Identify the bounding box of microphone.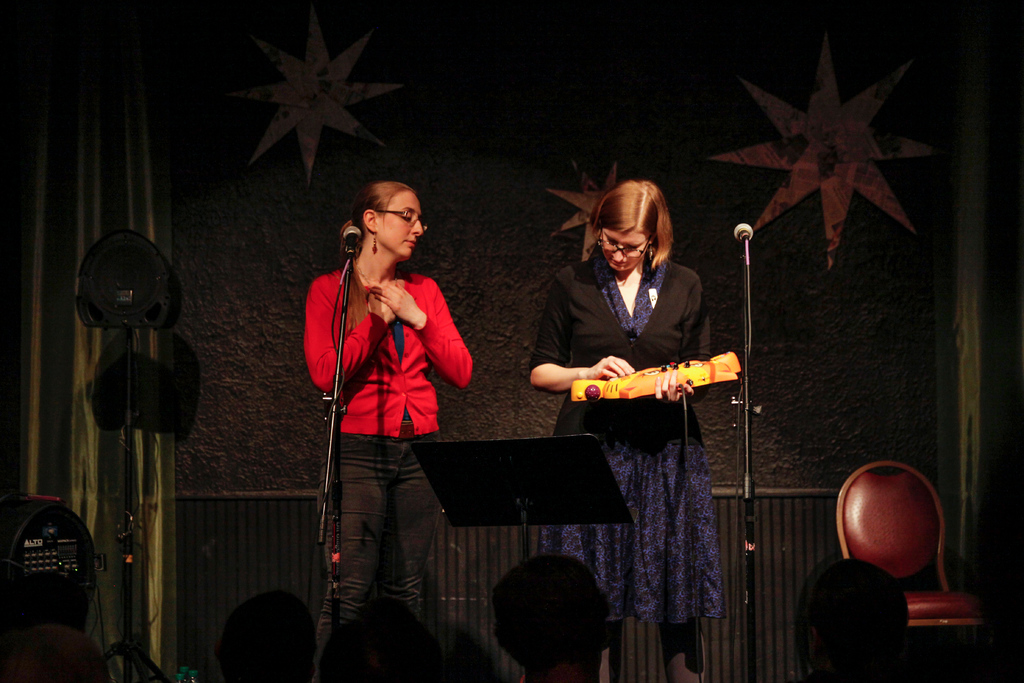
(left=341, top=226, right=362, bottom=254).
